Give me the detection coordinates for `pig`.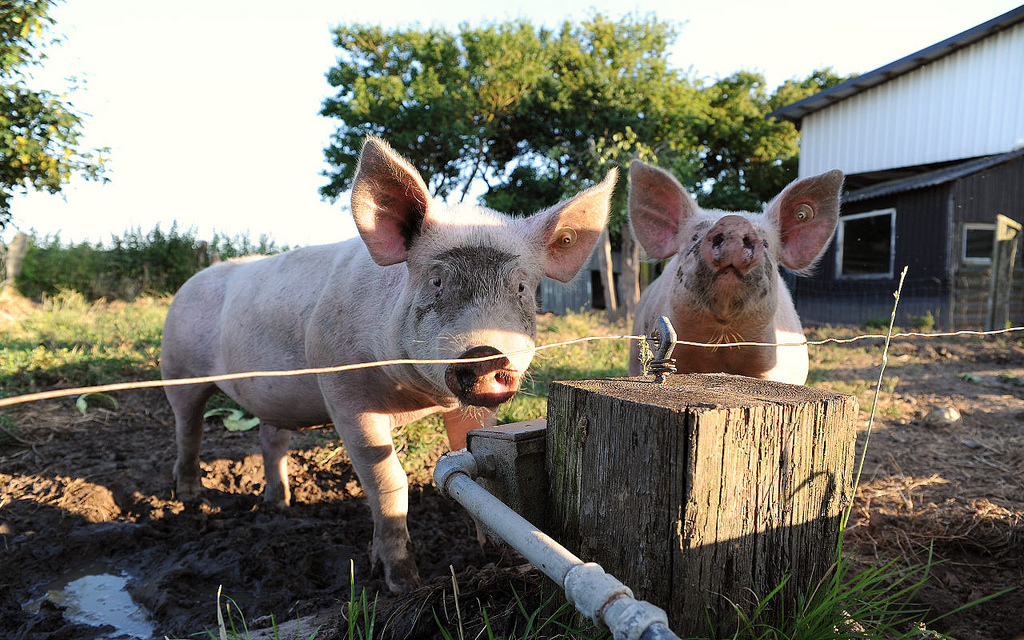
Rect(624, 158, 845, 386).
